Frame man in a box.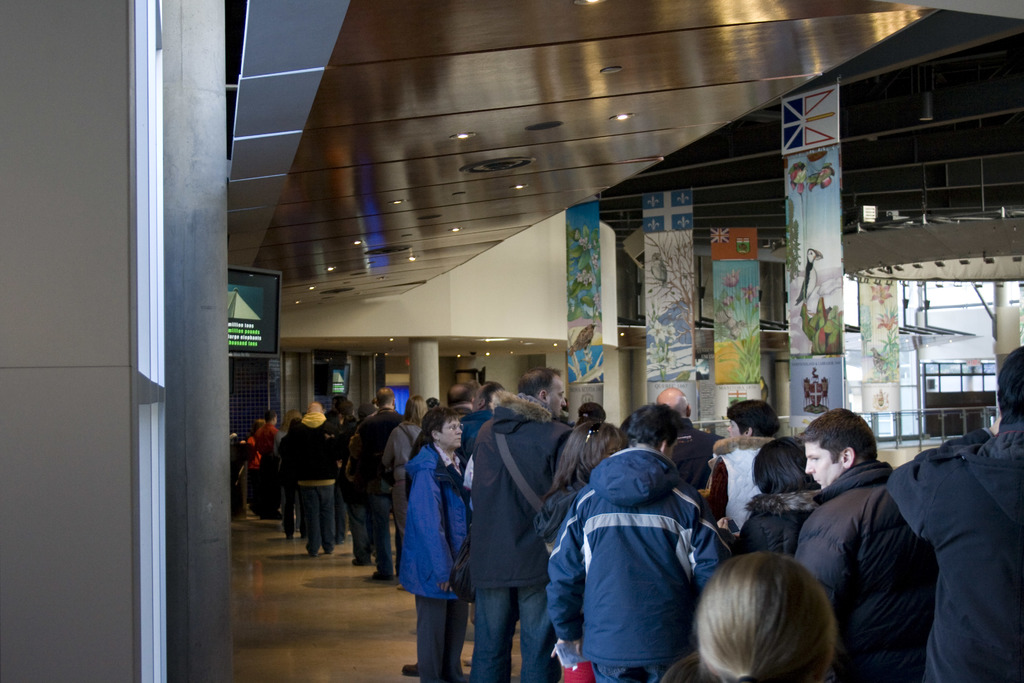
[289, 398, 346, 557].
